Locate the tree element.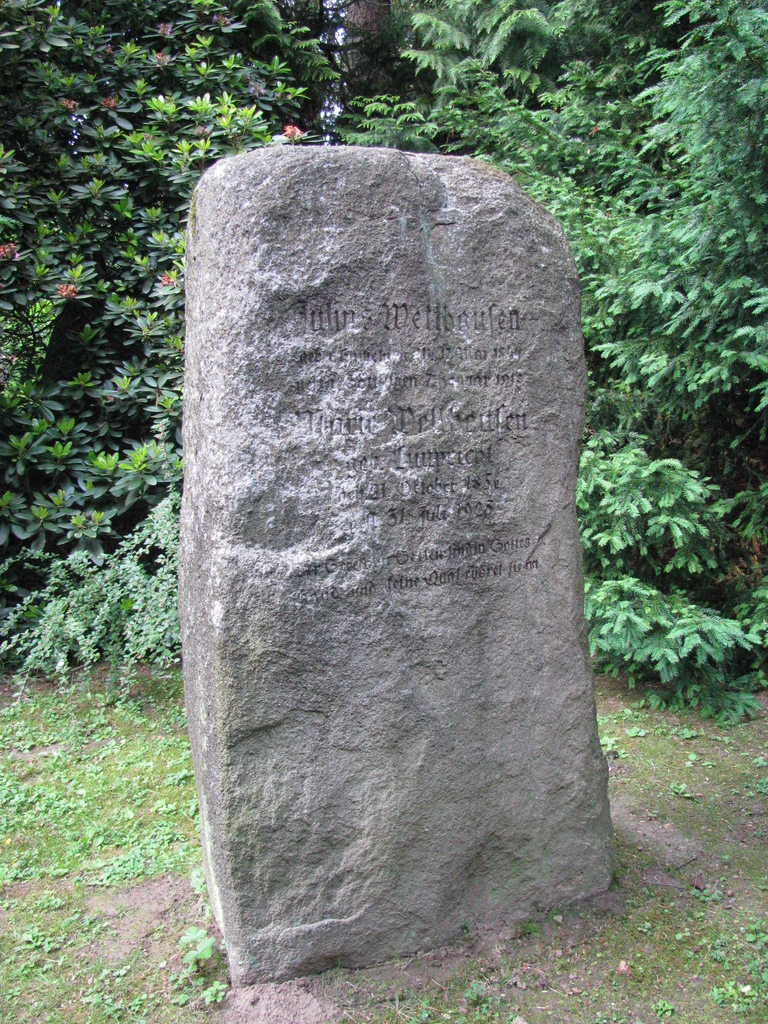
Element bbox: 4 4 763 698.
